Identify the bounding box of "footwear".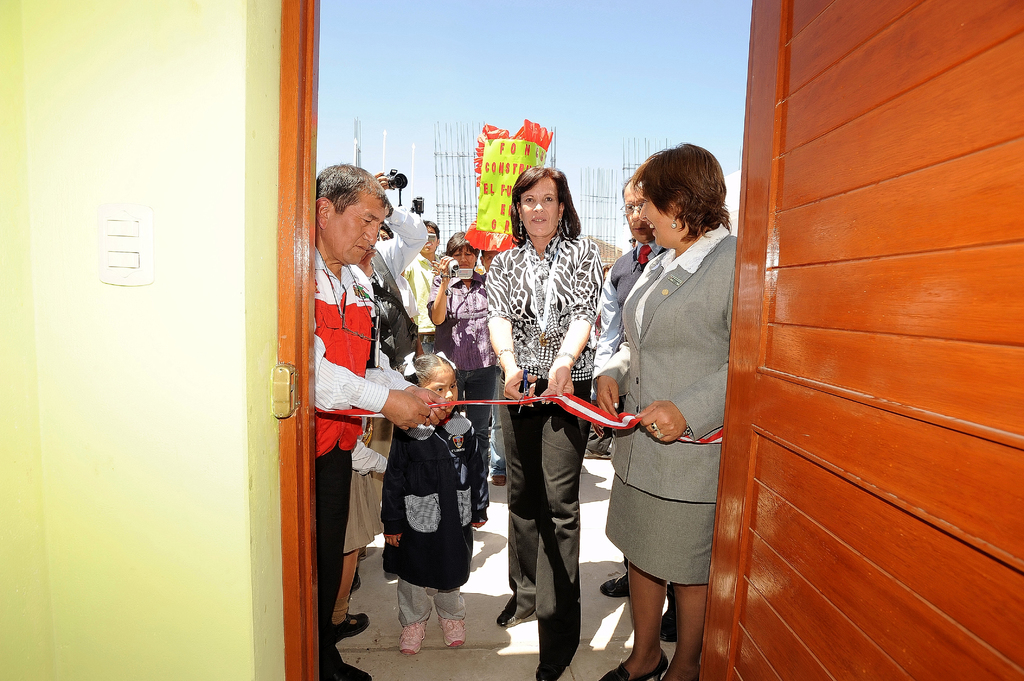
<box>331,611,371,646</box>.
